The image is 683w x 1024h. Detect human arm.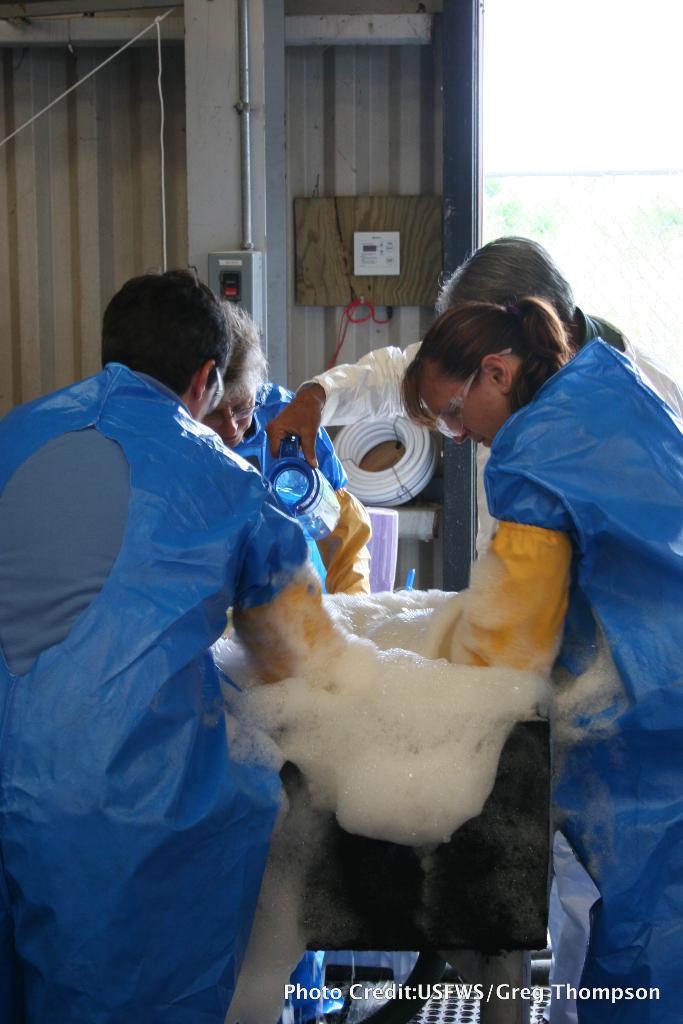
Detection: rect(241, 469, 355, 695).
